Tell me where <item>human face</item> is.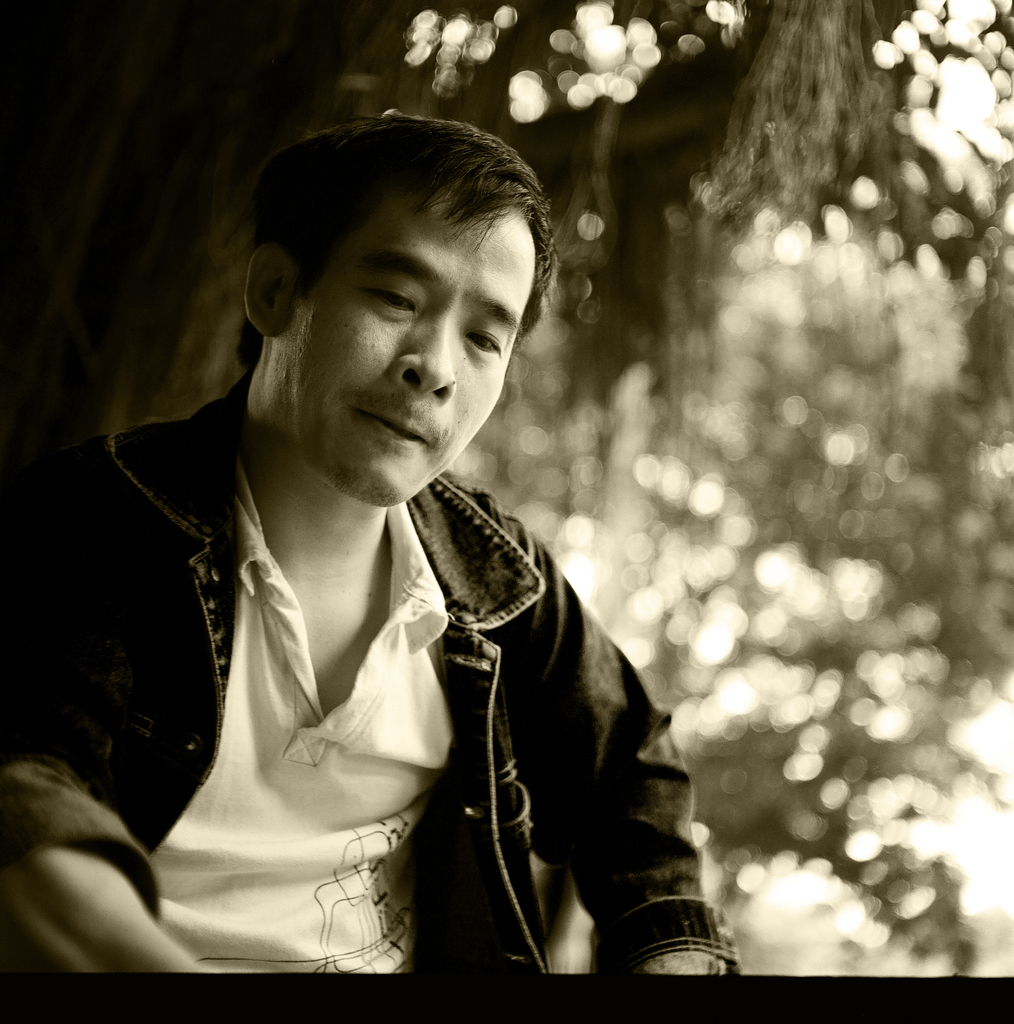
<item>human face</item> is at left=276, top=204, right=549, bottom=524.
